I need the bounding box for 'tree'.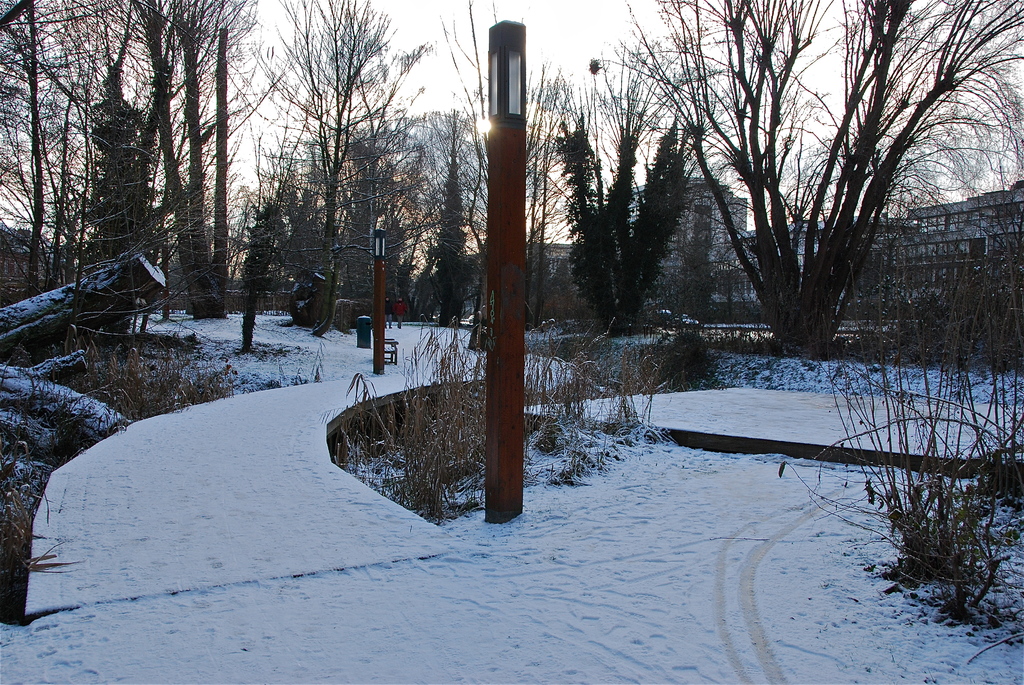
Here it is: (279,0,425,336).
